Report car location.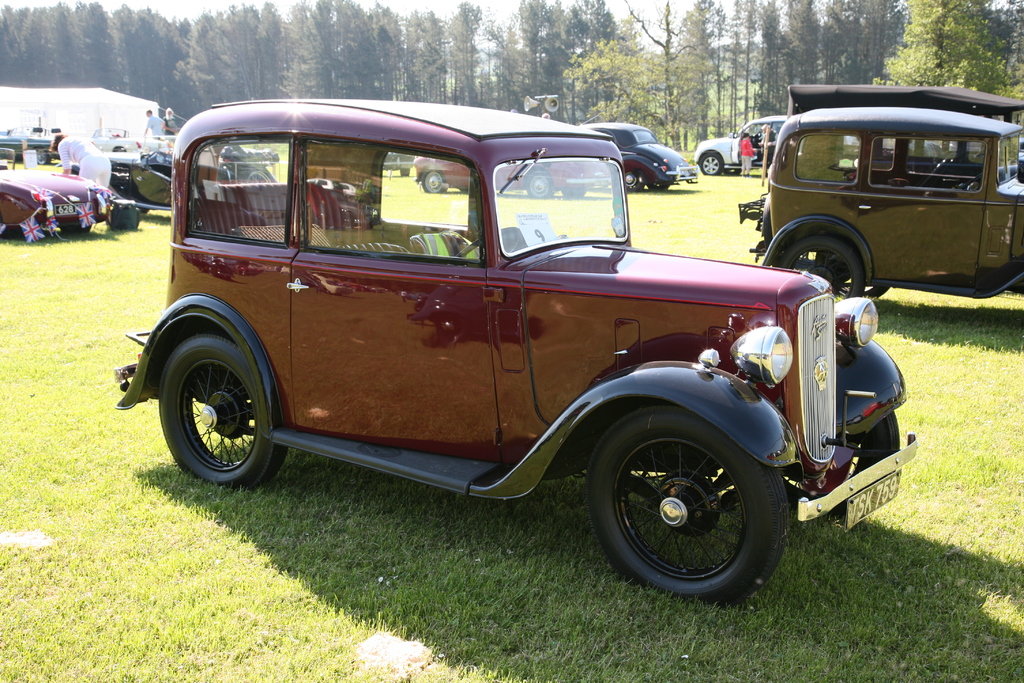
Report: locate(786, 85, 1022, 182).
